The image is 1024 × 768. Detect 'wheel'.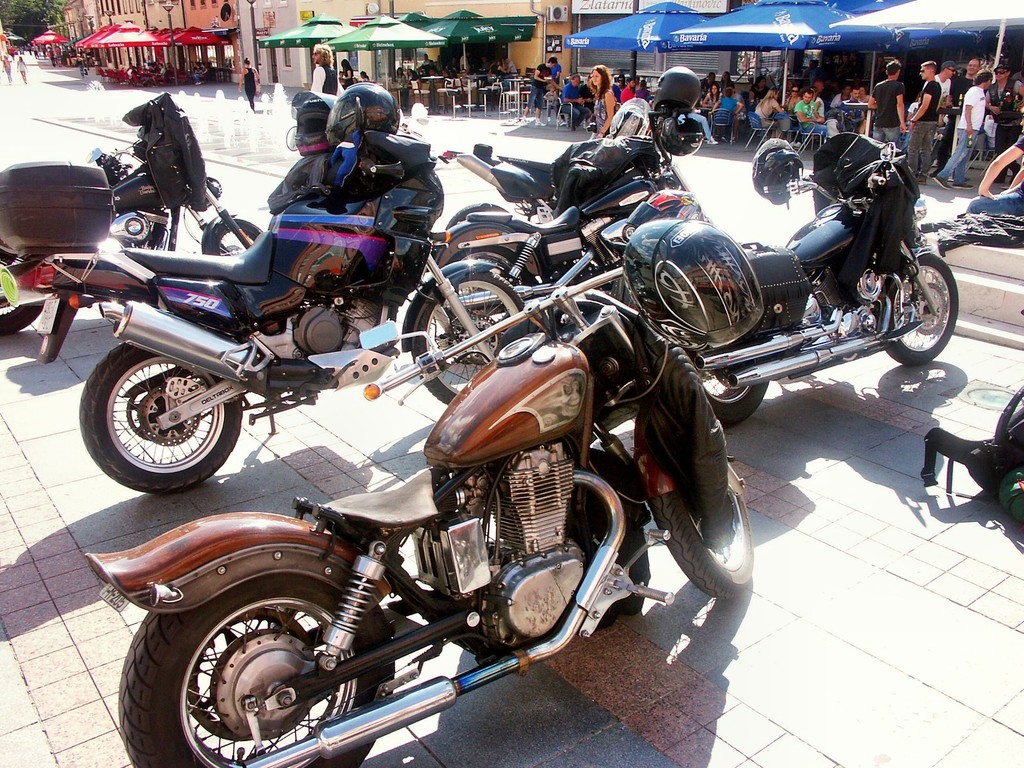
Detection: rect(411, 269, 525, 408).
